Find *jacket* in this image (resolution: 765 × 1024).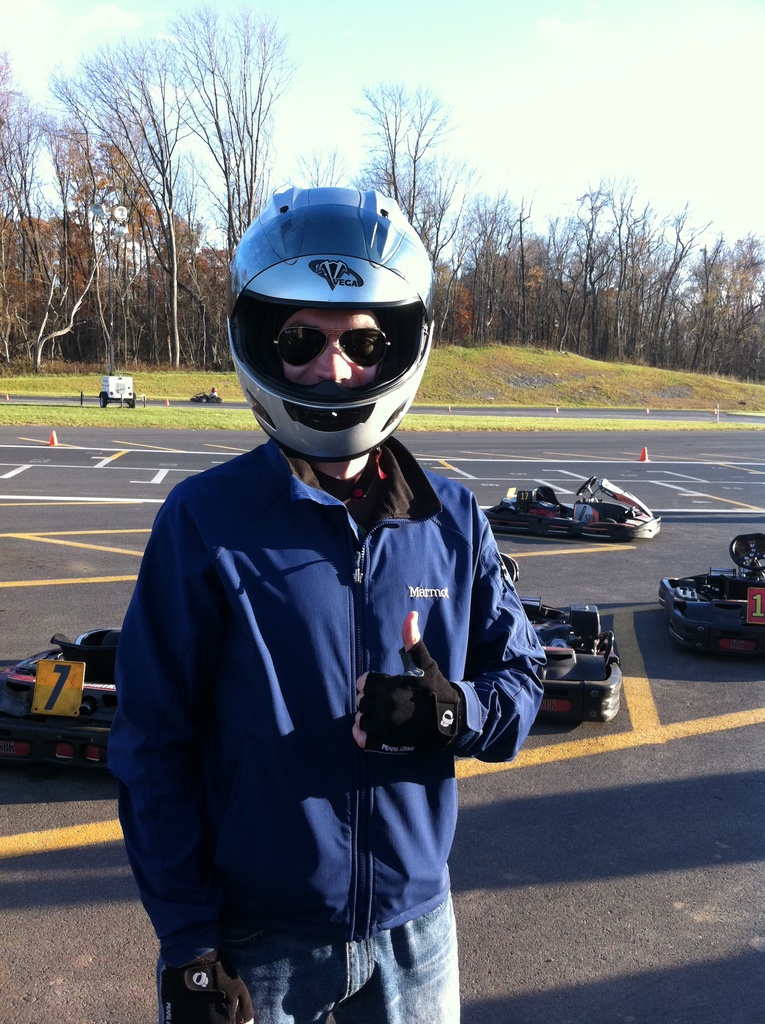
rect(100, 484, 510, 956).
